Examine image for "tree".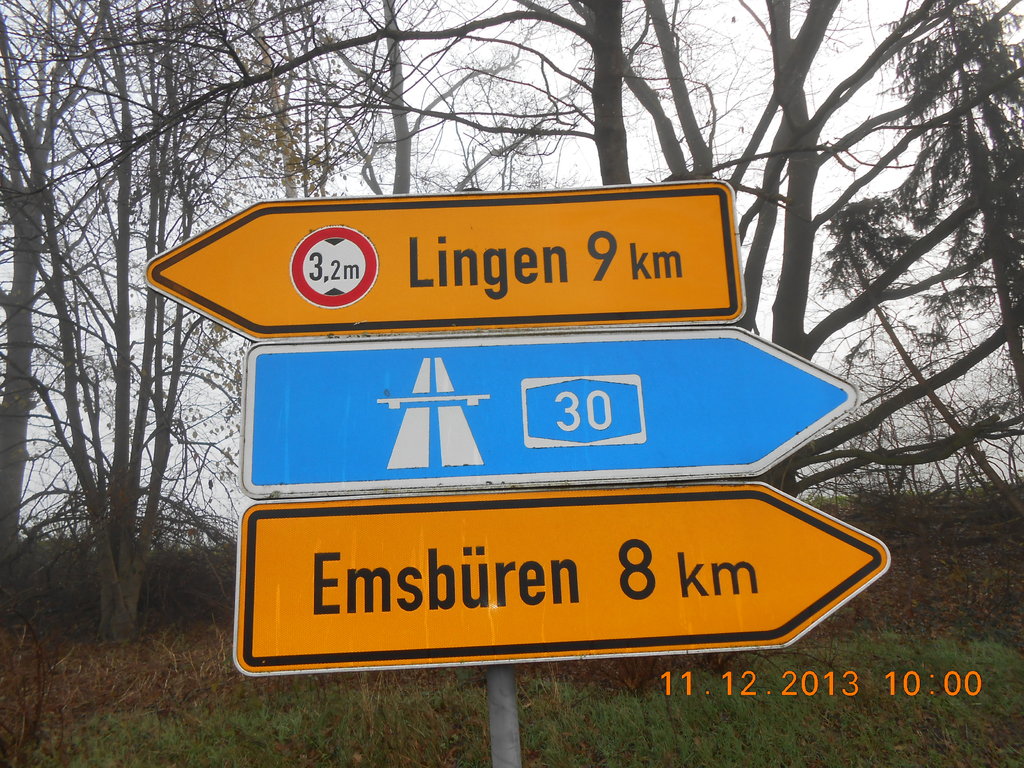
Examination result: 255/0/1023/656.
